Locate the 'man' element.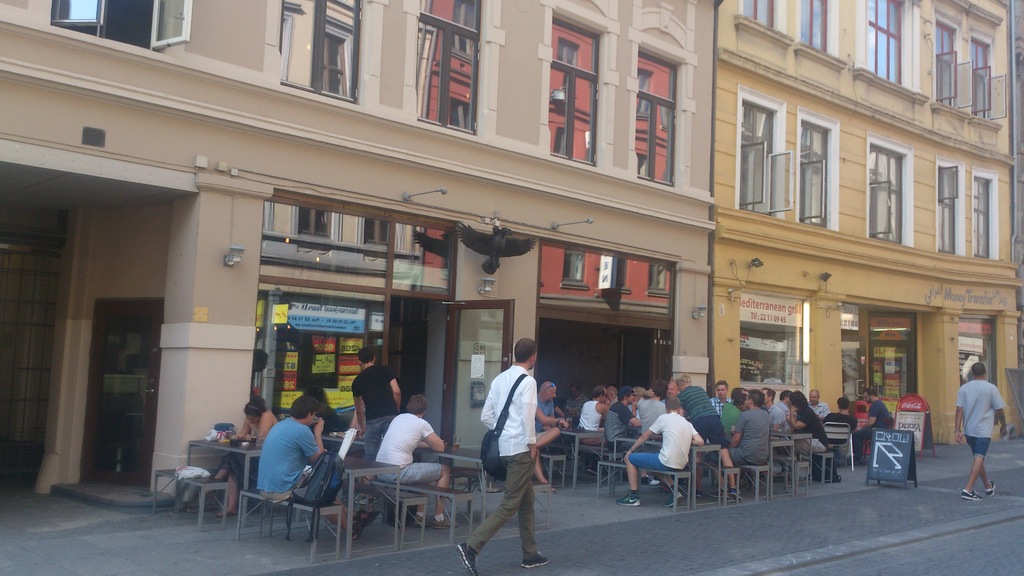
Element bbox: <region>256, 392, 380, 536</region>.
